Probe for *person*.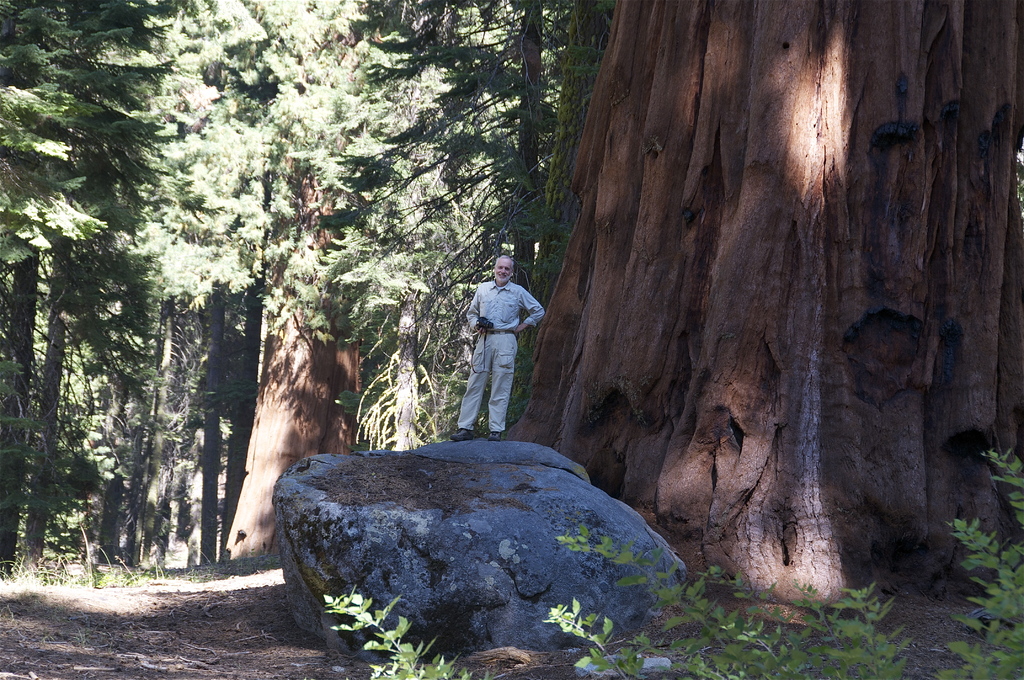
Probe result: (464,240,543,452).
